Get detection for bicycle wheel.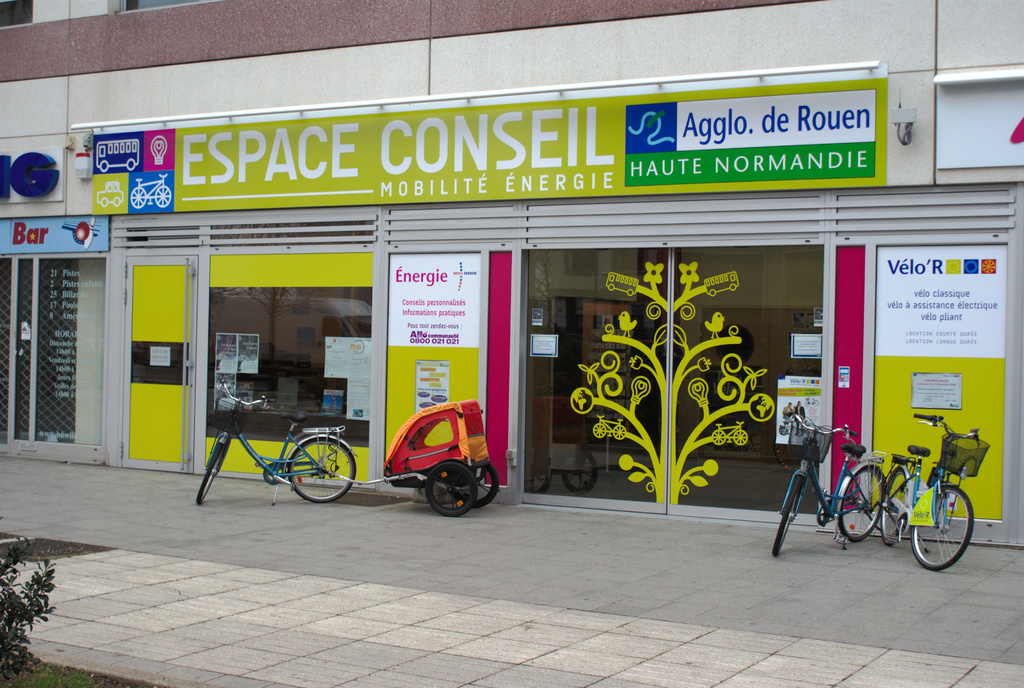
Detection: crop(196, 438, 228, 510).
